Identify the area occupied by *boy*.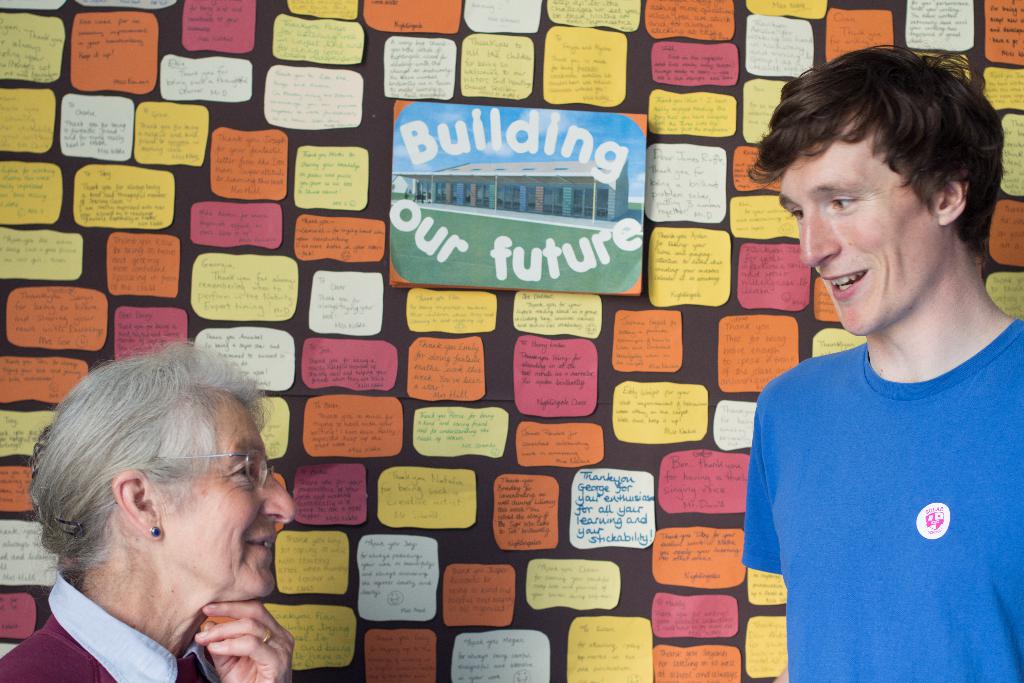
Area: 738, 44, 1023, 682.
